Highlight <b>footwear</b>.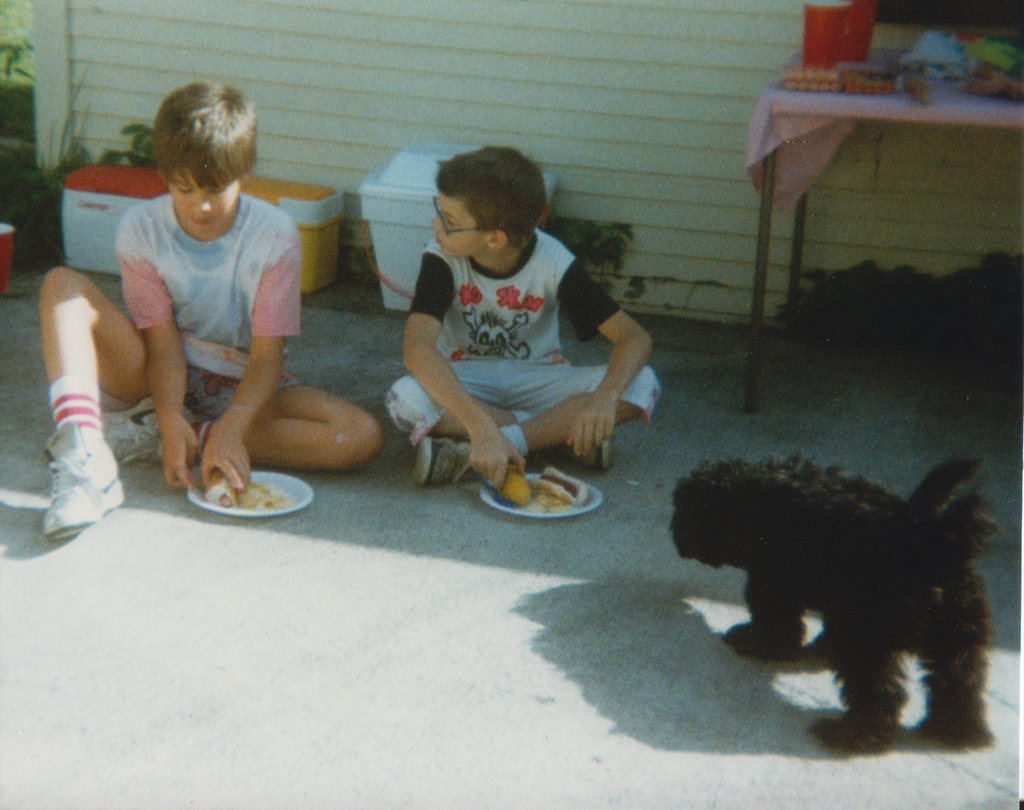
Highlighted region: bbox=(416, 432, 521, 482).
